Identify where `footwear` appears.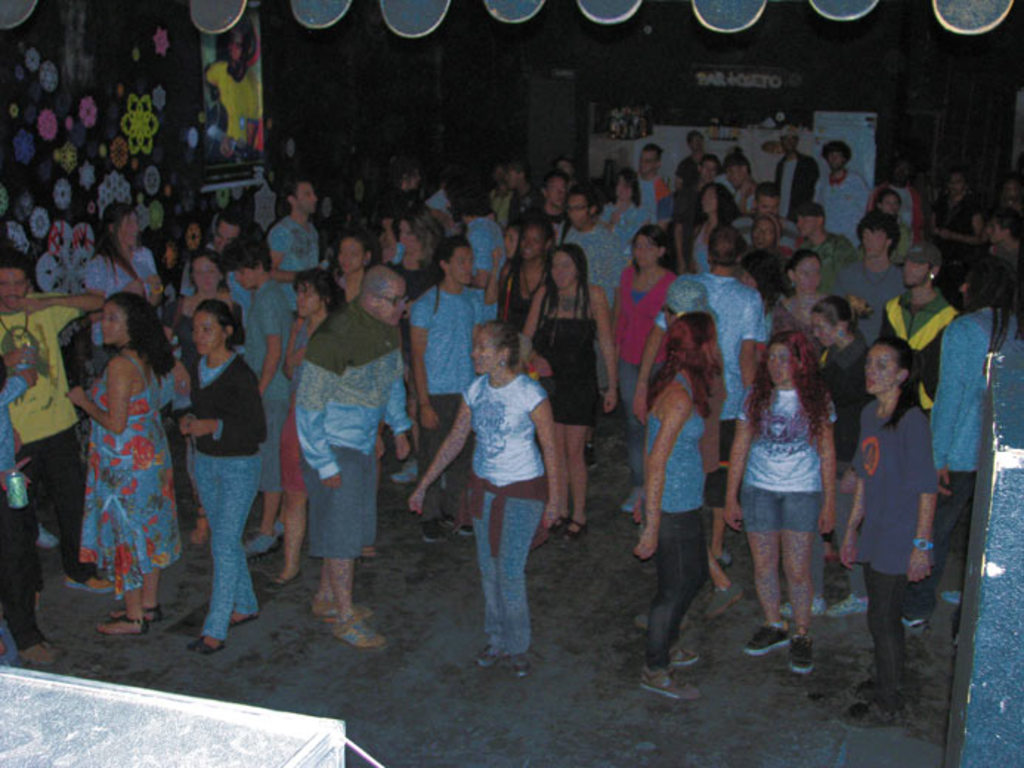
Appears at bbox(270, 518, 285, 536).
